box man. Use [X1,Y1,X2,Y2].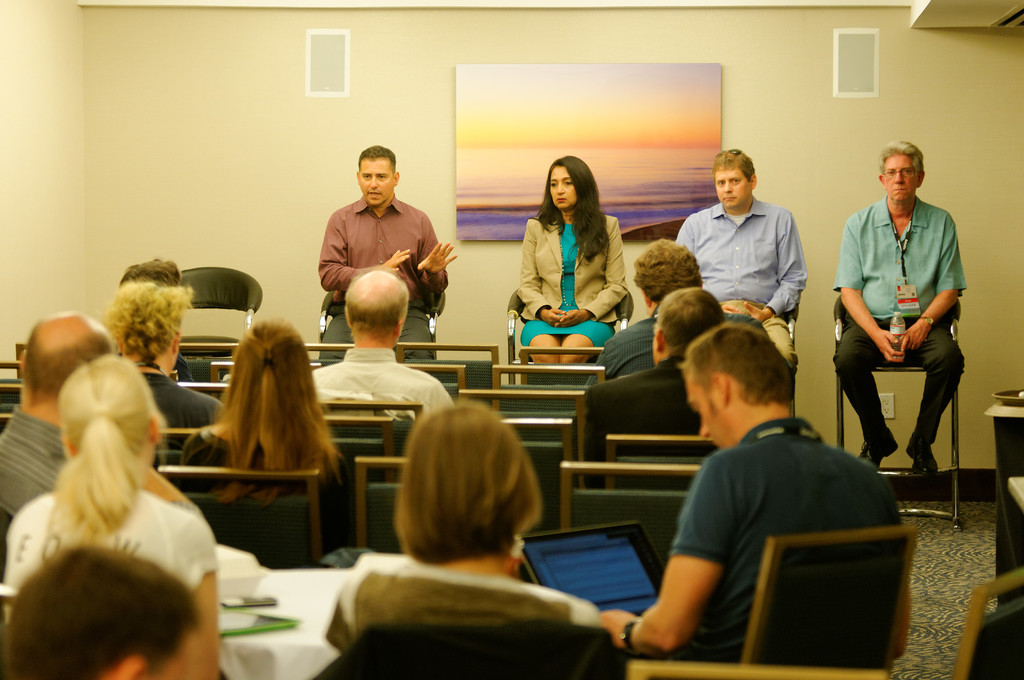
[565,290,771,494].
